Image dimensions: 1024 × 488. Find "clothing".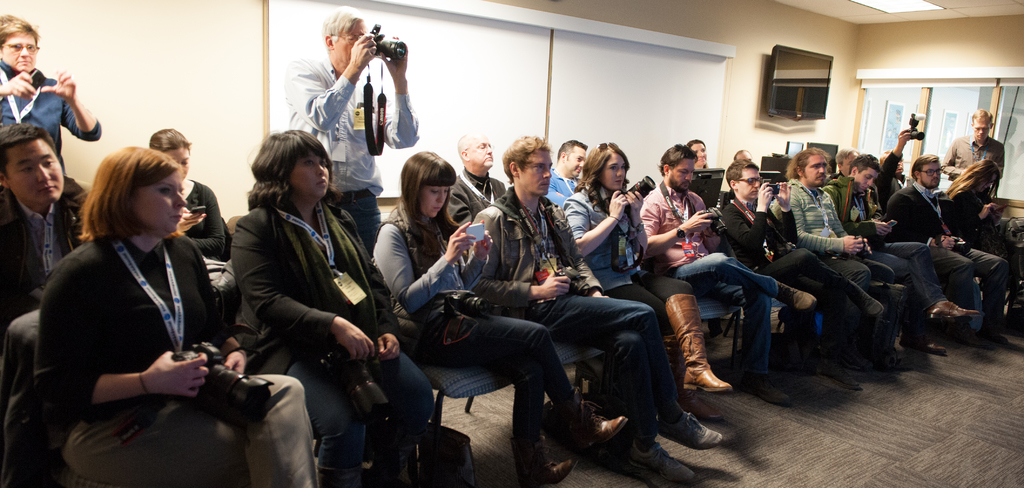
<box>765,247,848,361</box>.
